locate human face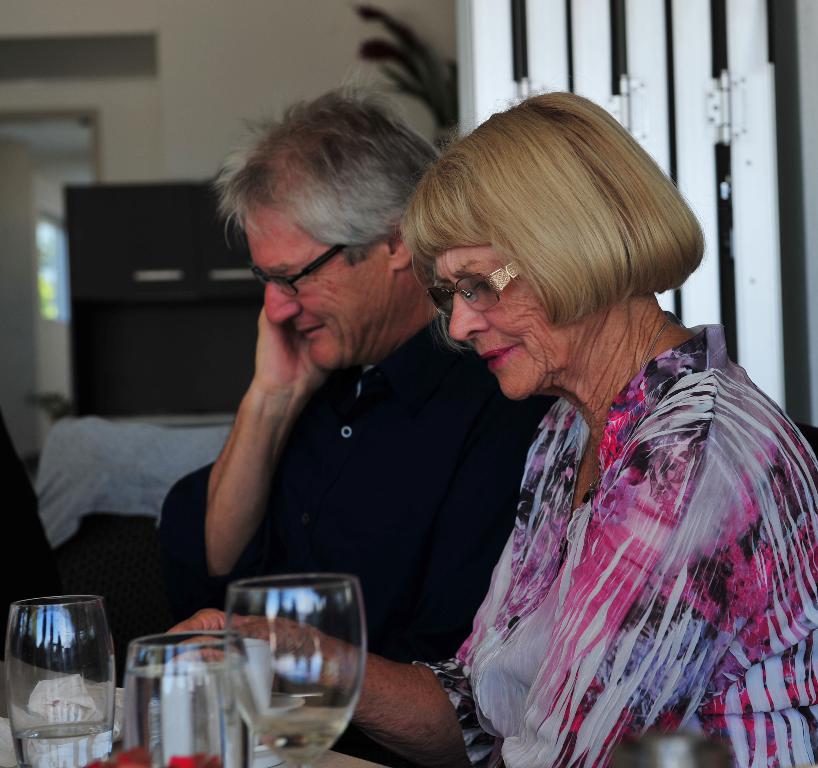
x1=254 y1=205 x2=392 y2=382
